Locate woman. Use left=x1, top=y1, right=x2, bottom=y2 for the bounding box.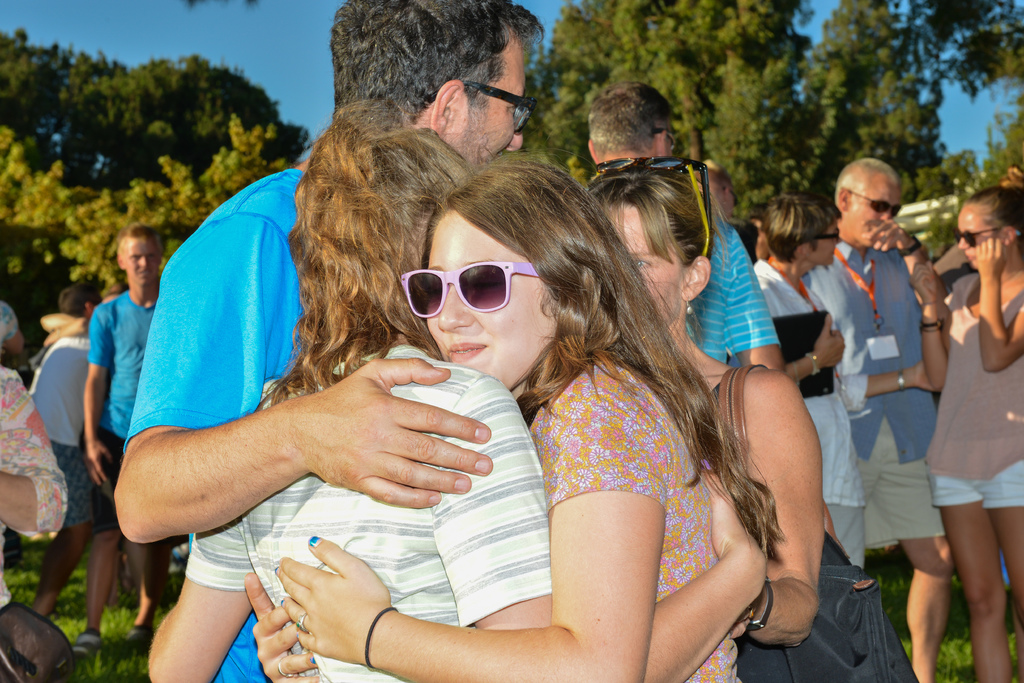
left=906, top=189, right=1023, bottom=682.
